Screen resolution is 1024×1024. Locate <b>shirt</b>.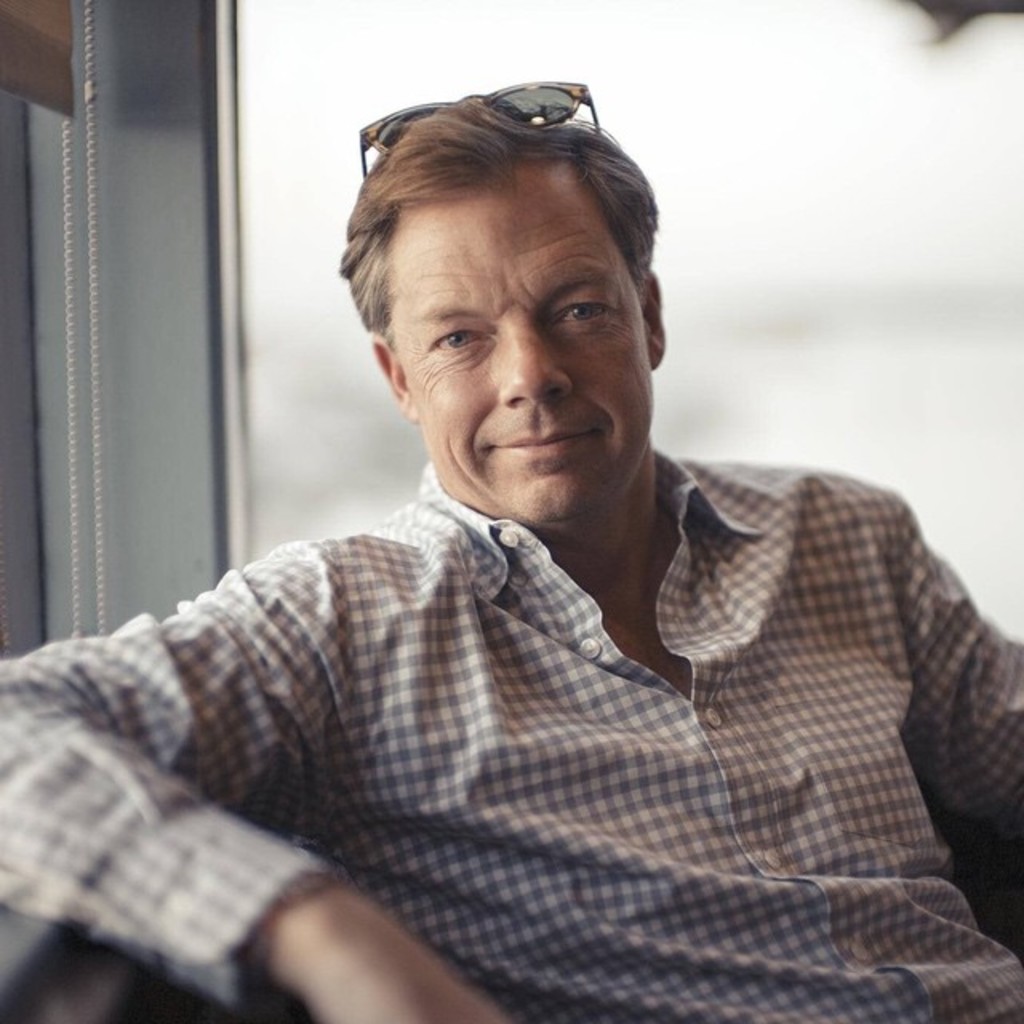
[x1=32, y1=365, x2=1022, y2=1005].
